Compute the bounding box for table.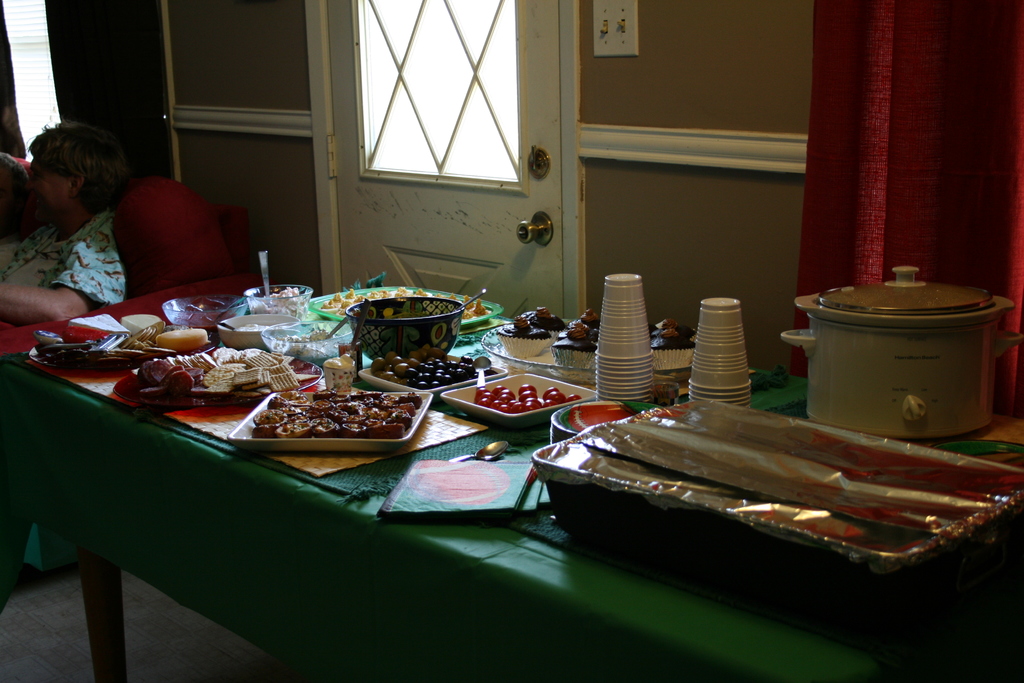
bbox=(14, 257, 1020, 682).
